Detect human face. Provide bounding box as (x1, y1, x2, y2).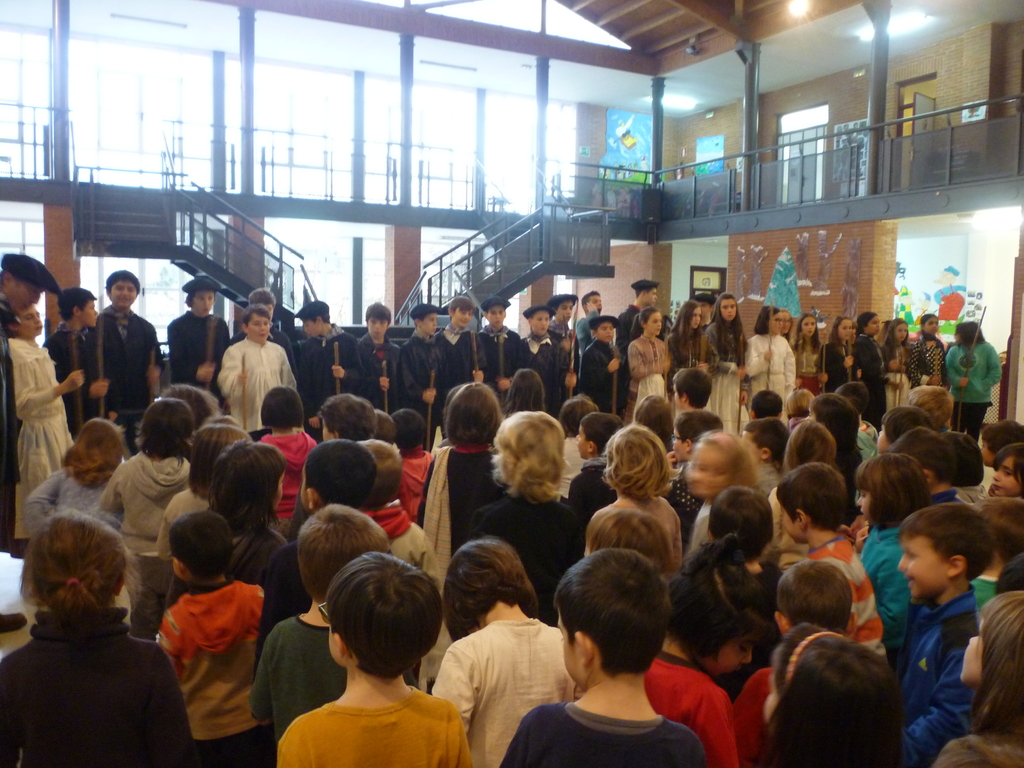
(868, 317, 881, 337).
